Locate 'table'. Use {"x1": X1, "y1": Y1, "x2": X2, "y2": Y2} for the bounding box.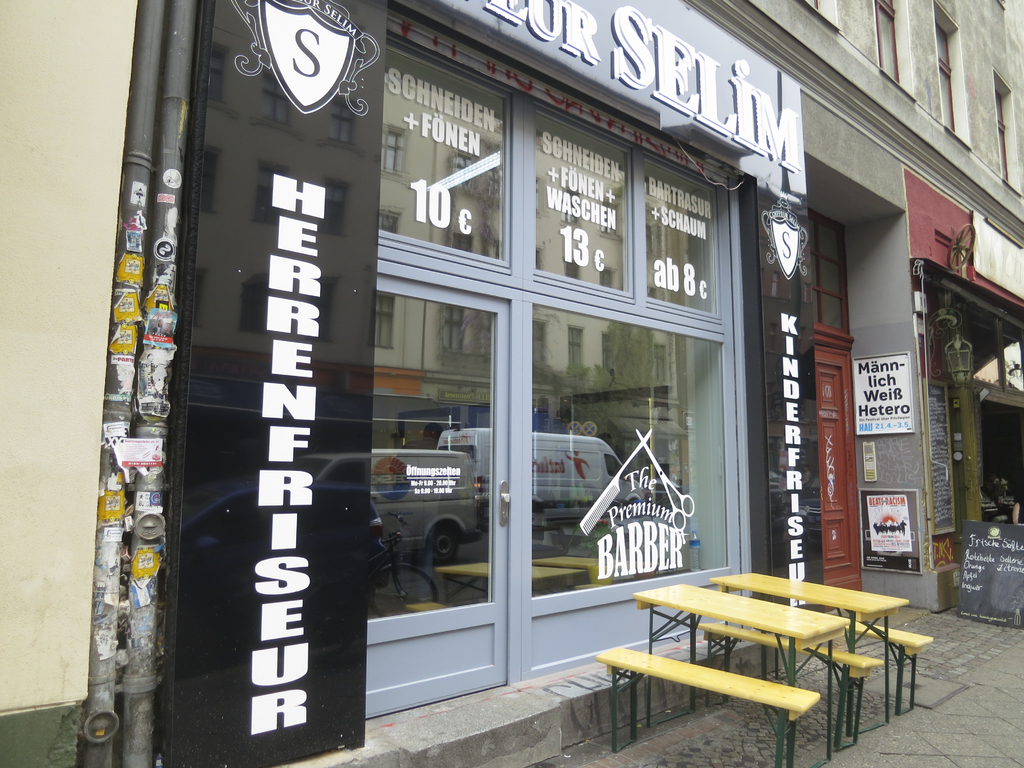
{"x1": 572, "y1": 569, "x2": 941, "y2": 733}.
